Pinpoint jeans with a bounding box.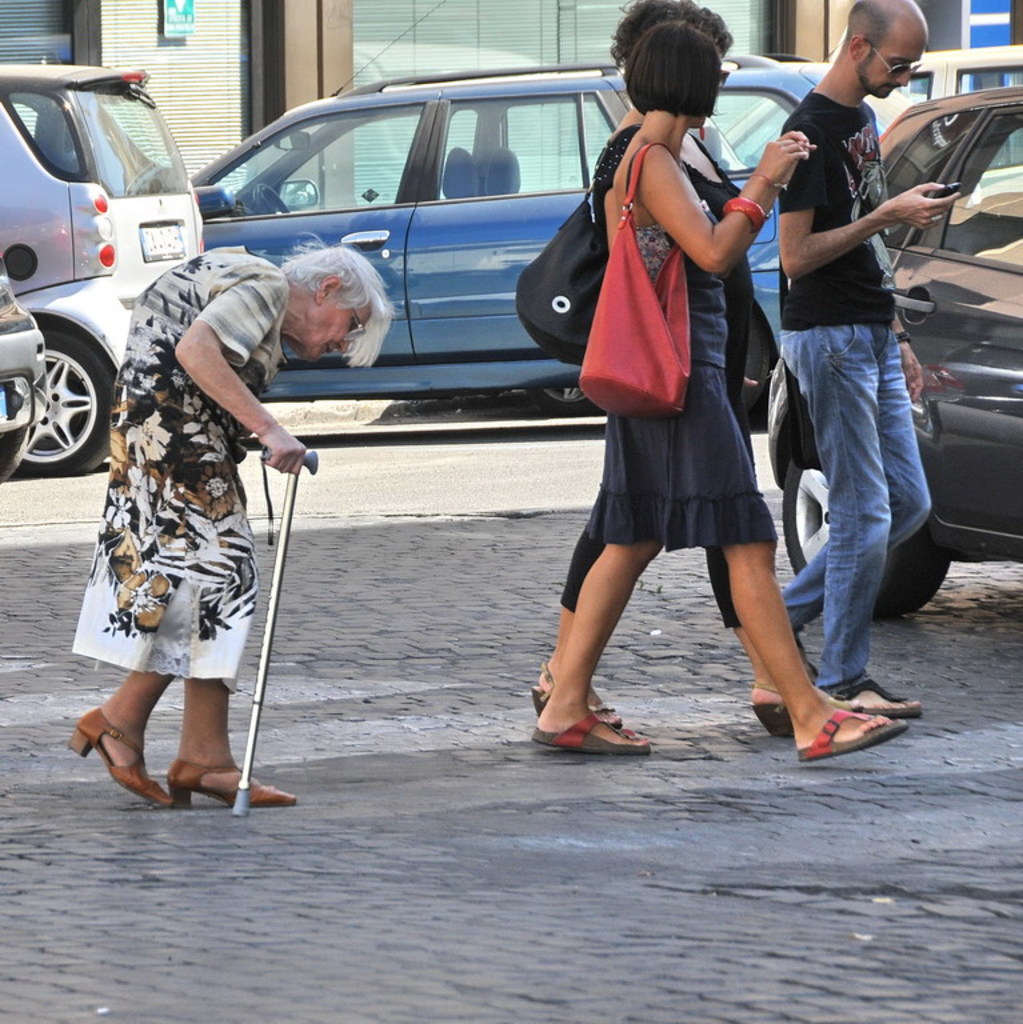
[795,283,940,740].
